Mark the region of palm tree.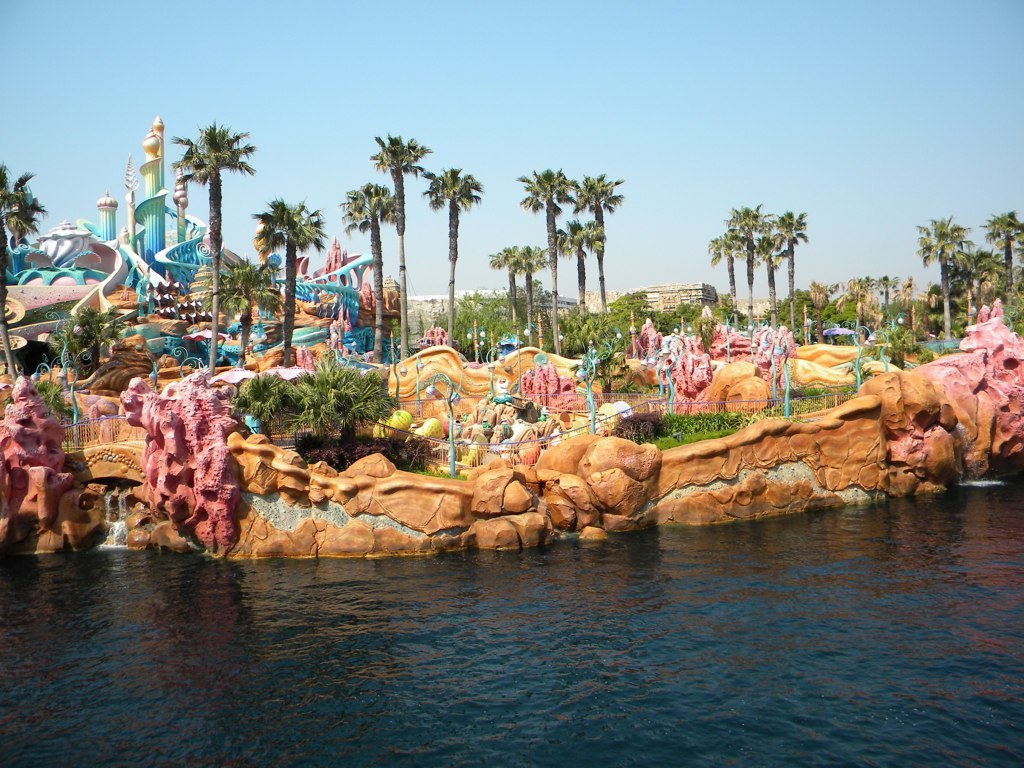
Region: 723:197:774:321.
